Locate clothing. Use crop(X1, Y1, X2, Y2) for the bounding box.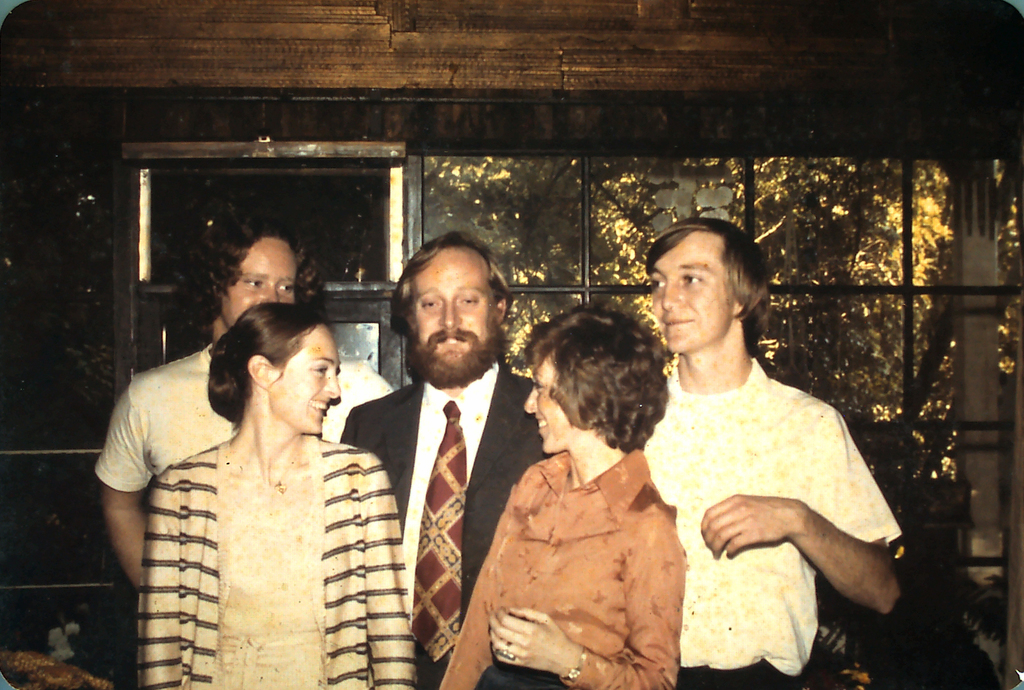
crop(466, 441, 681, 689).
